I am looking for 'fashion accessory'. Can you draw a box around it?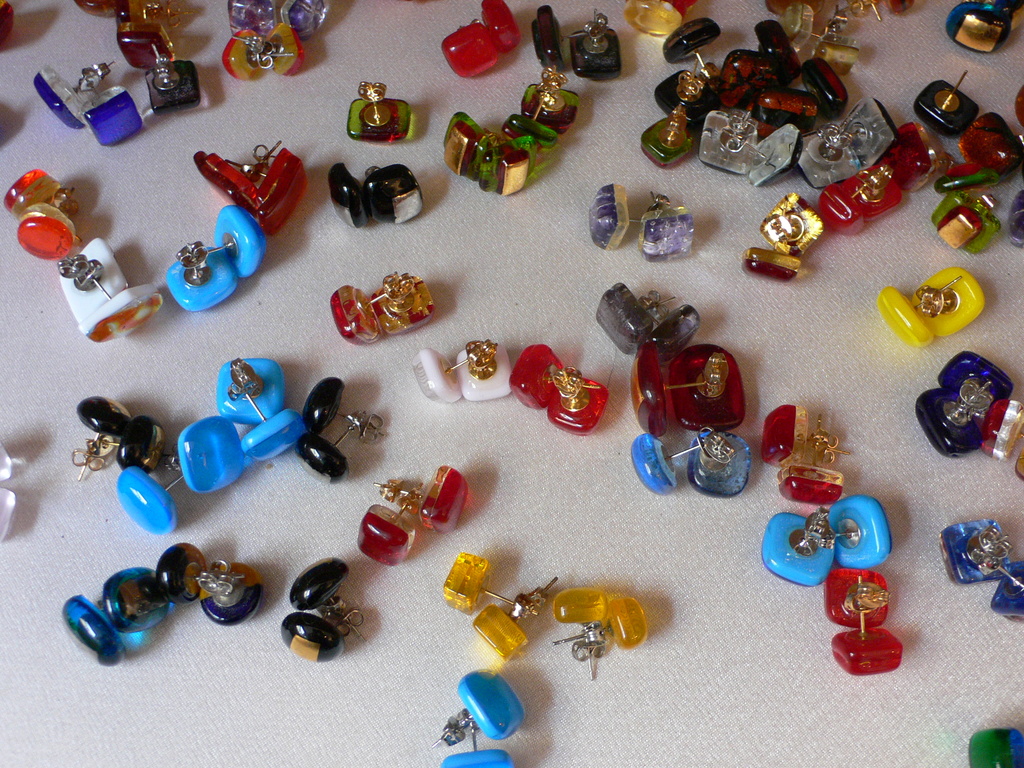
Sure, the bounding box is (x1=344, y1=88, x2=413, y2=140).
